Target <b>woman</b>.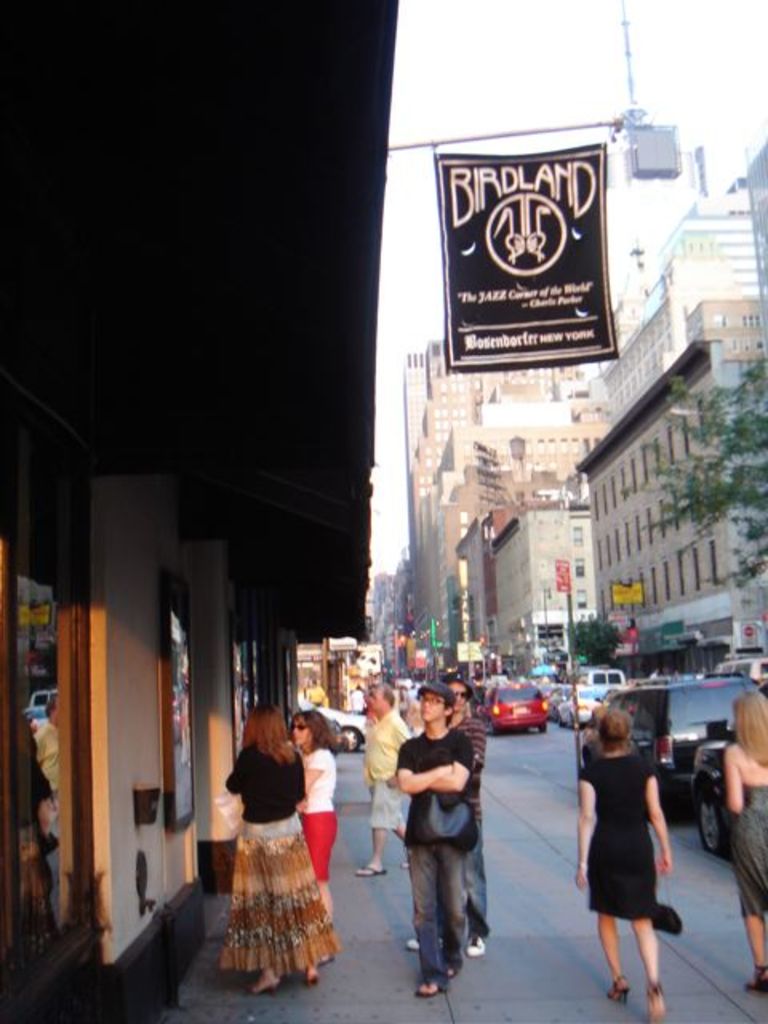
Target region: l=211, t=698, r=346, b=1003.
